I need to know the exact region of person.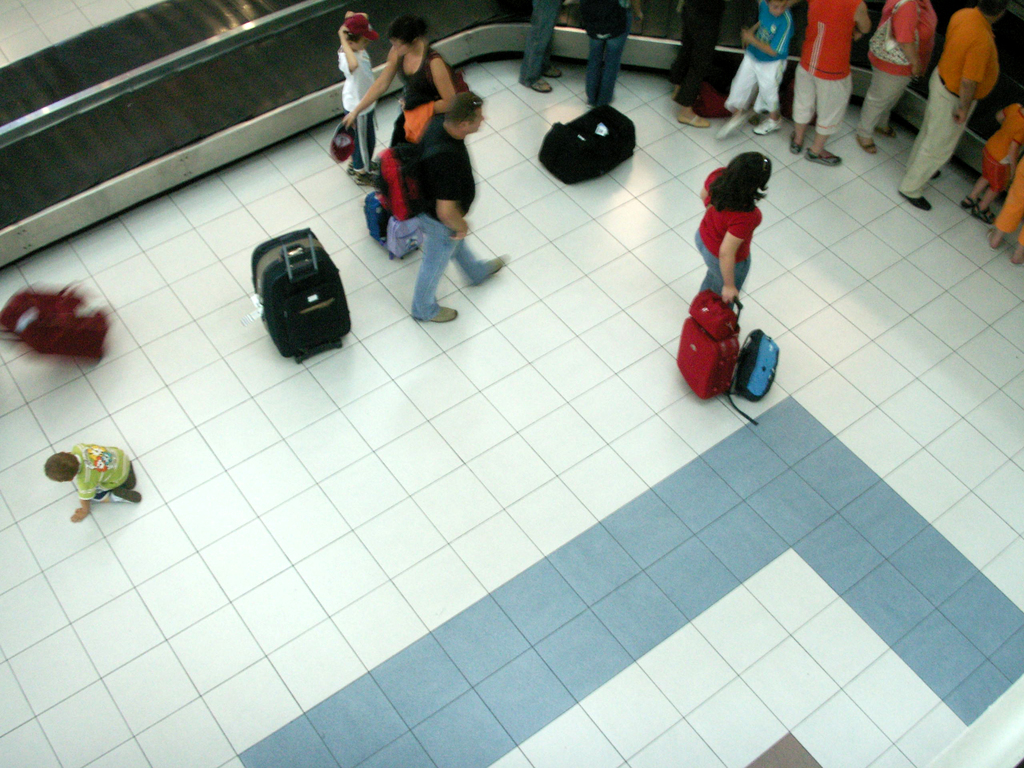
Region: (x1=335, y1=8, x2=385, y2=186).
